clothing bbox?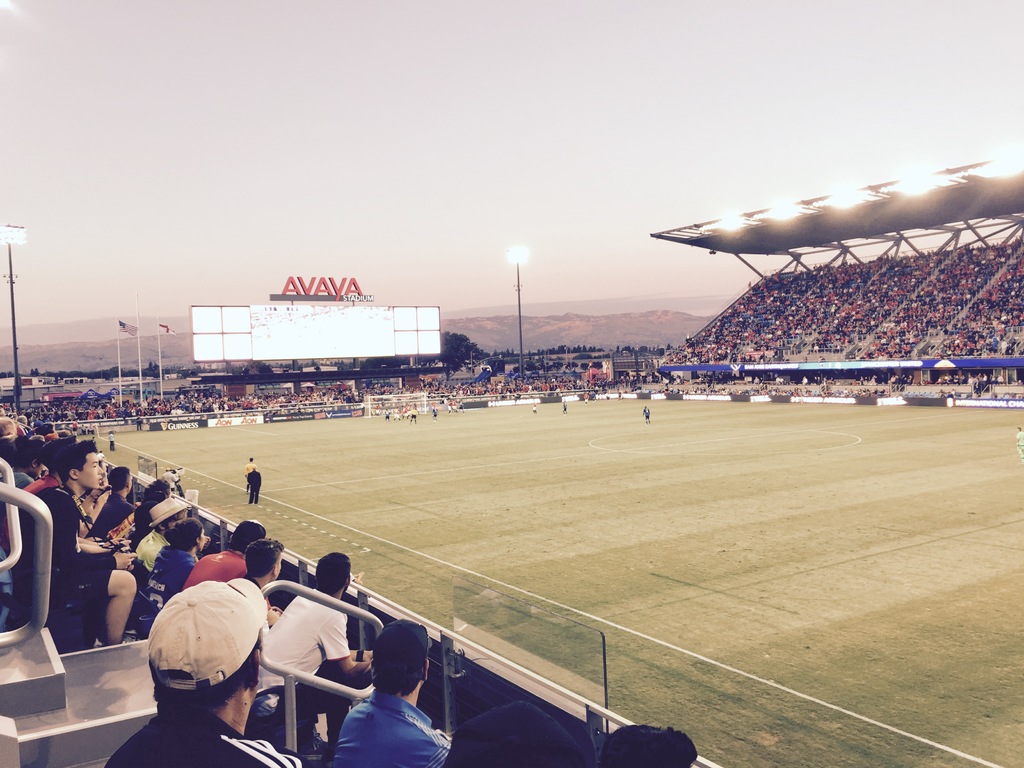
region(84, 492, 137, 545)
